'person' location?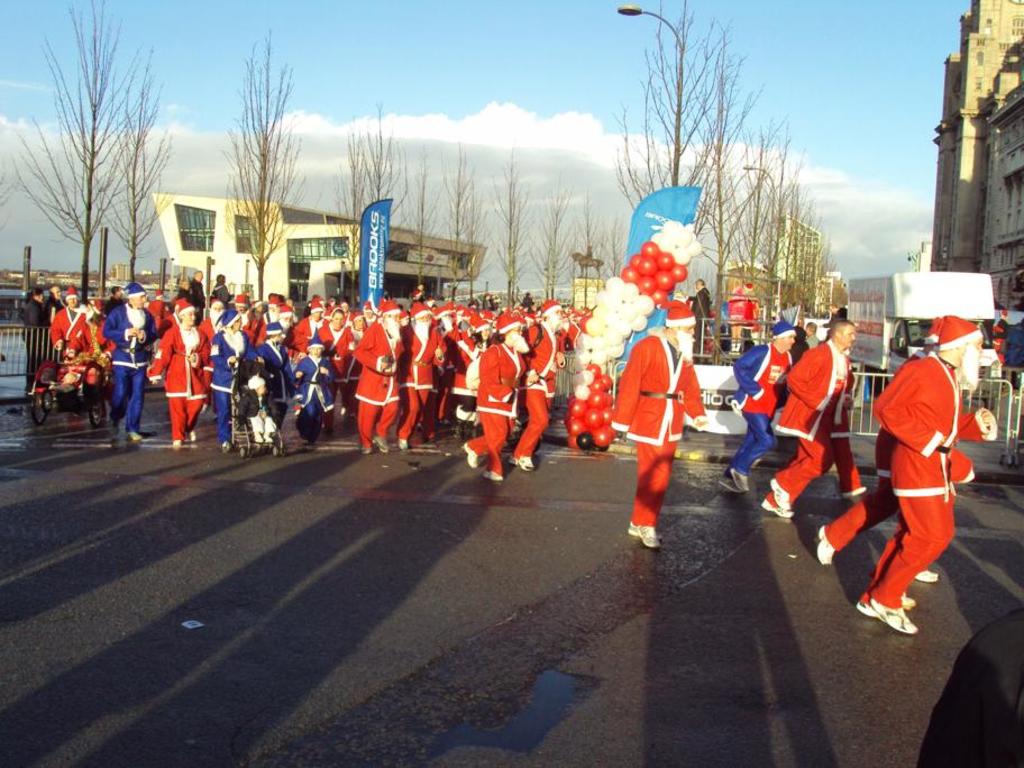
612,284,705,554
